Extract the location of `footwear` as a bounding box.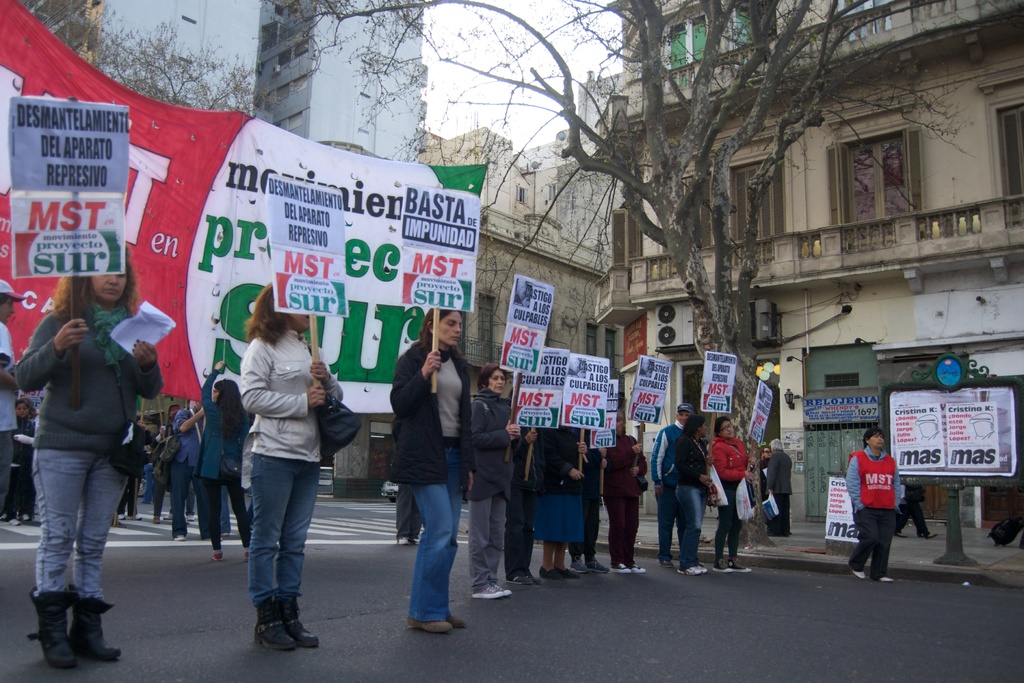
{"left": 24, "top": 509, "right": 29, "bottom": 519}.
